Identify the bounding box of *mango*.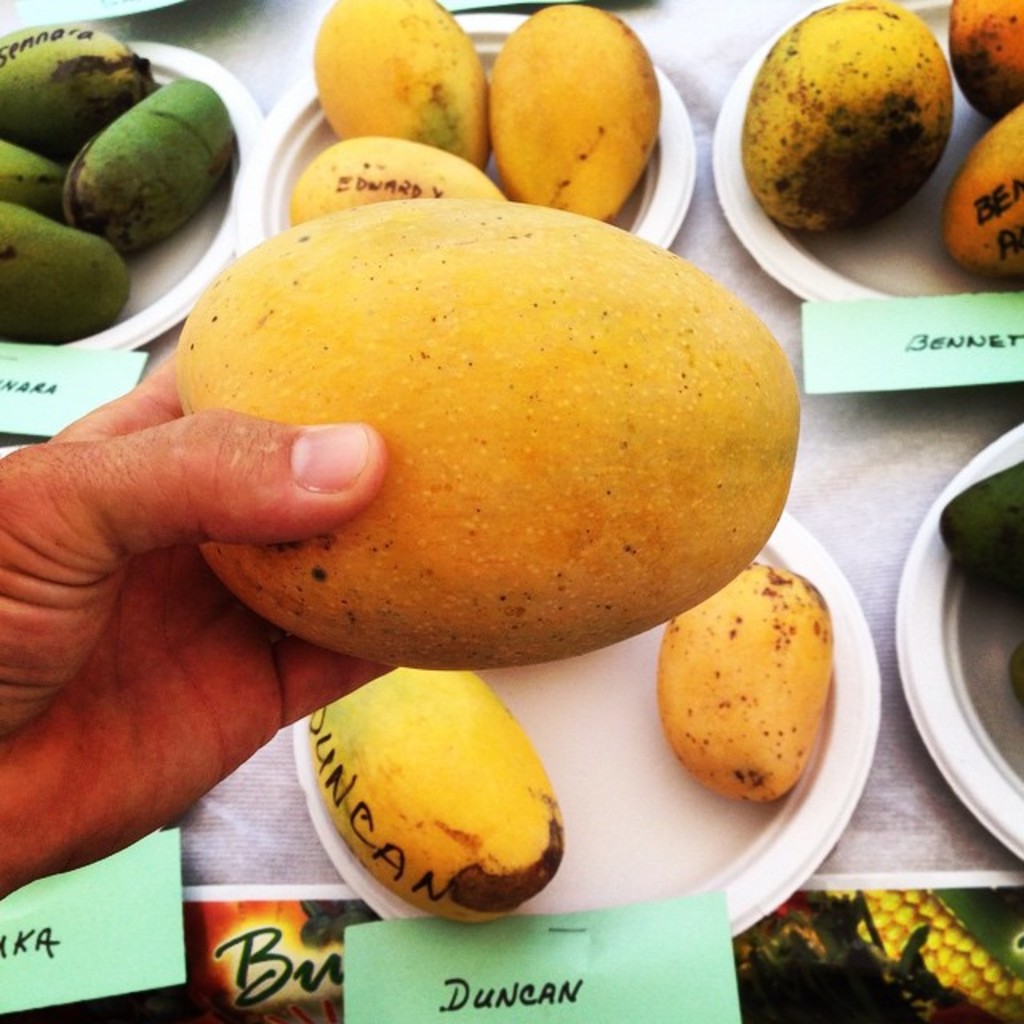
Rect(208, 197, 802, 666).
